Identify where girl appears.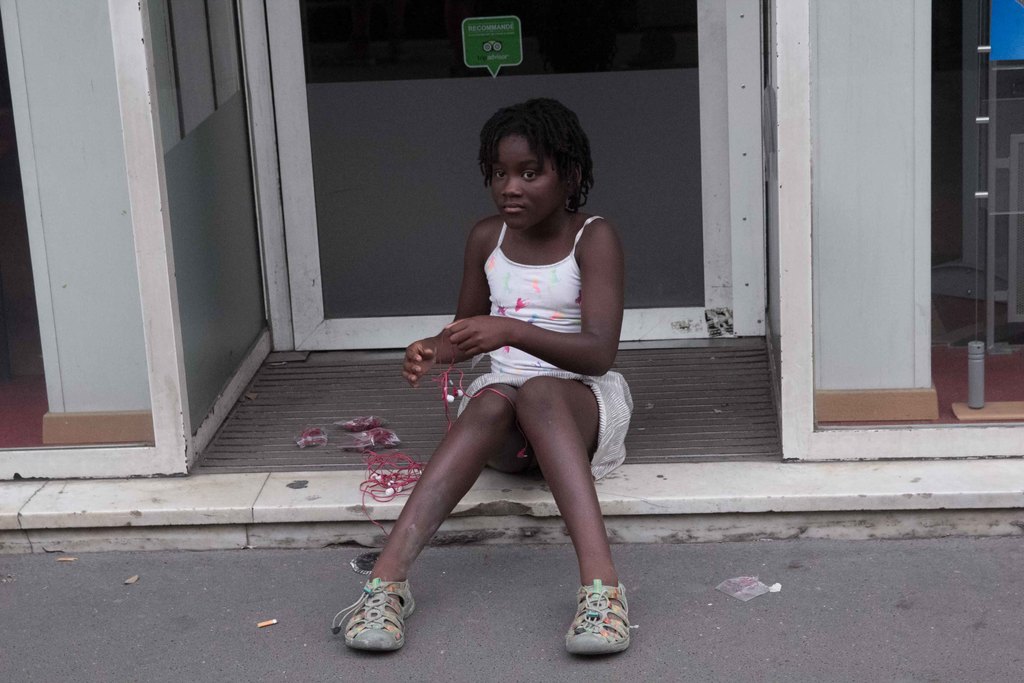
Appears at detection(332, 96, 632, 659).
